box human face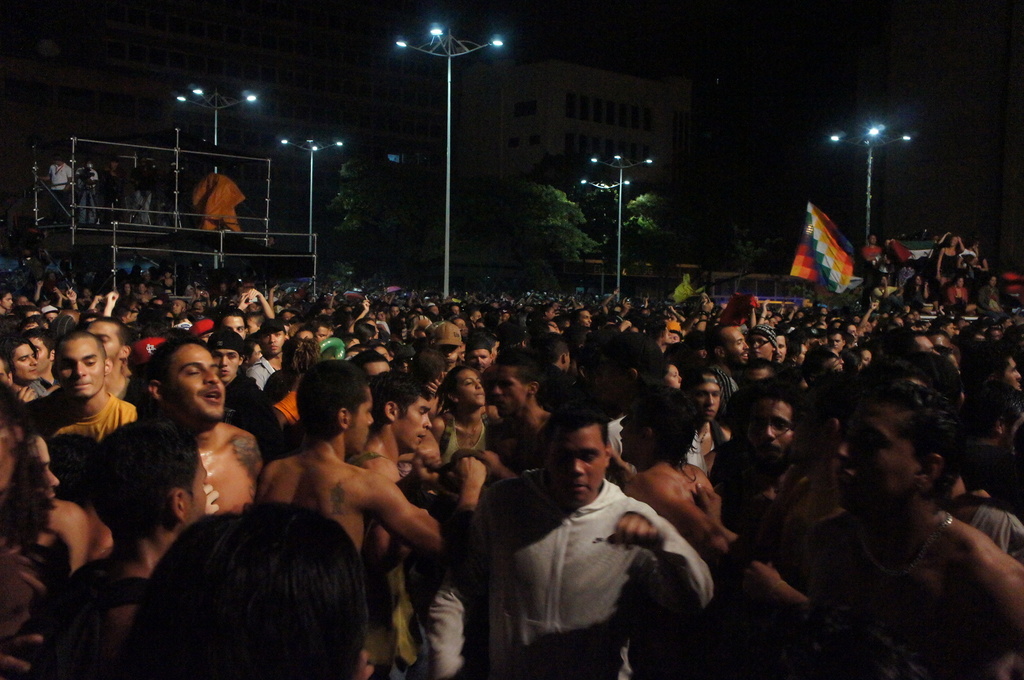
bbox(57, 339, 112, 399)
